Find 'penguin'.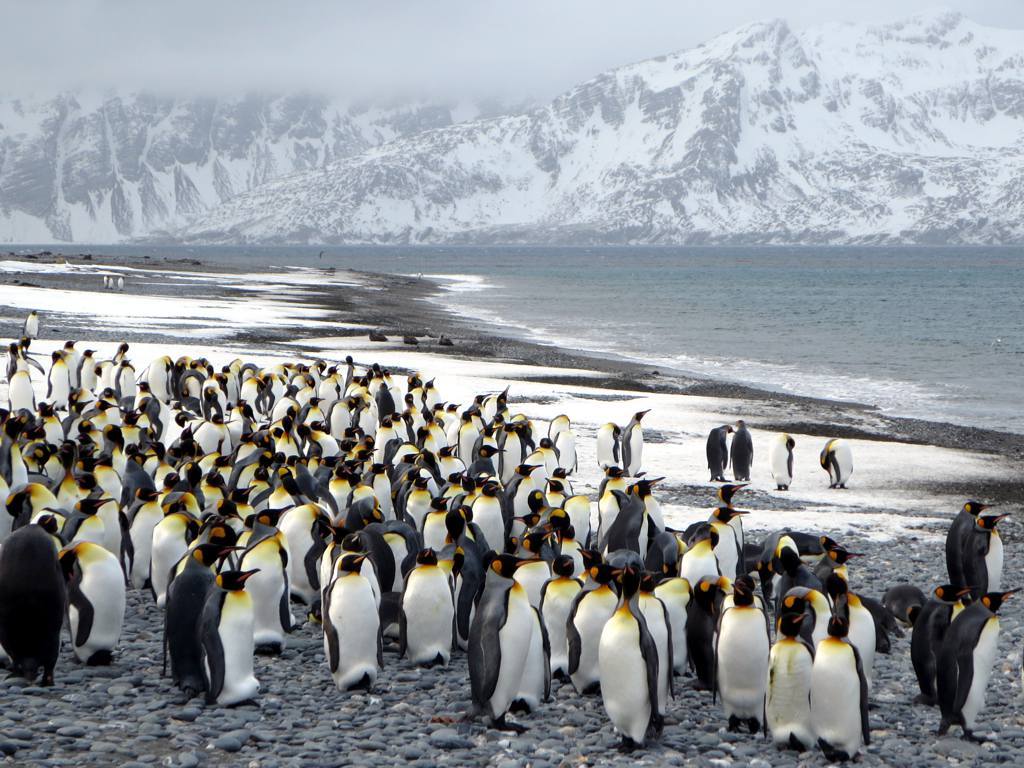
crop(621, 407, 653, 478).
